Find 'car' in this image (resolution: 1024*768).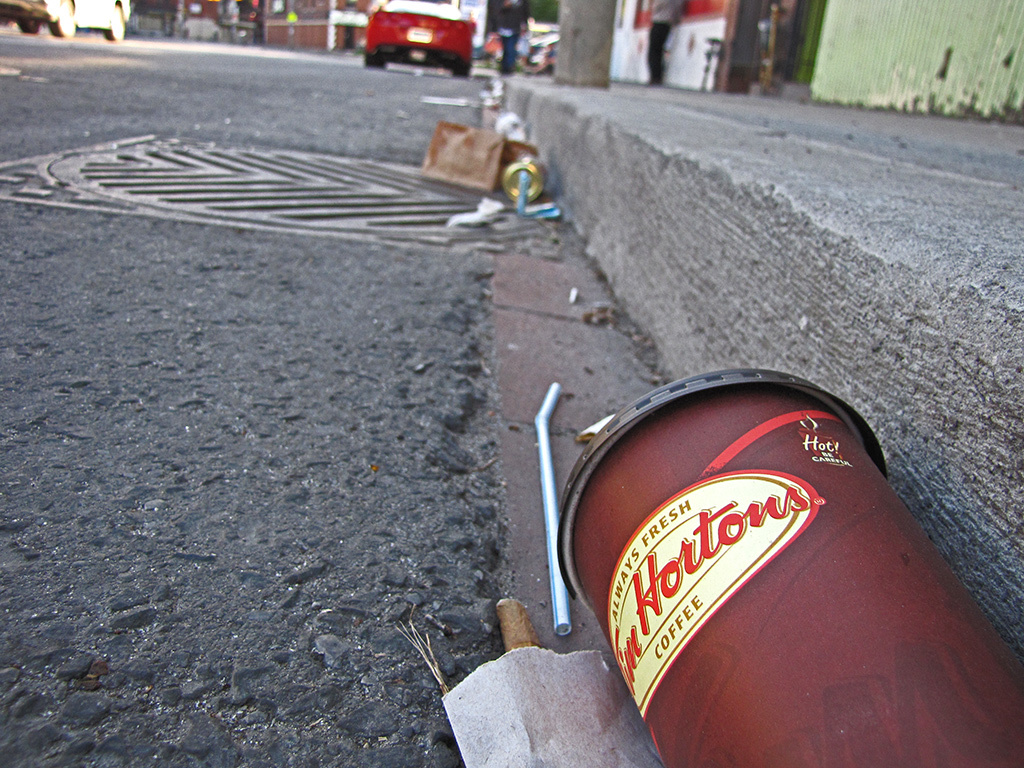
bbox=(0, 0, 130, 36).
